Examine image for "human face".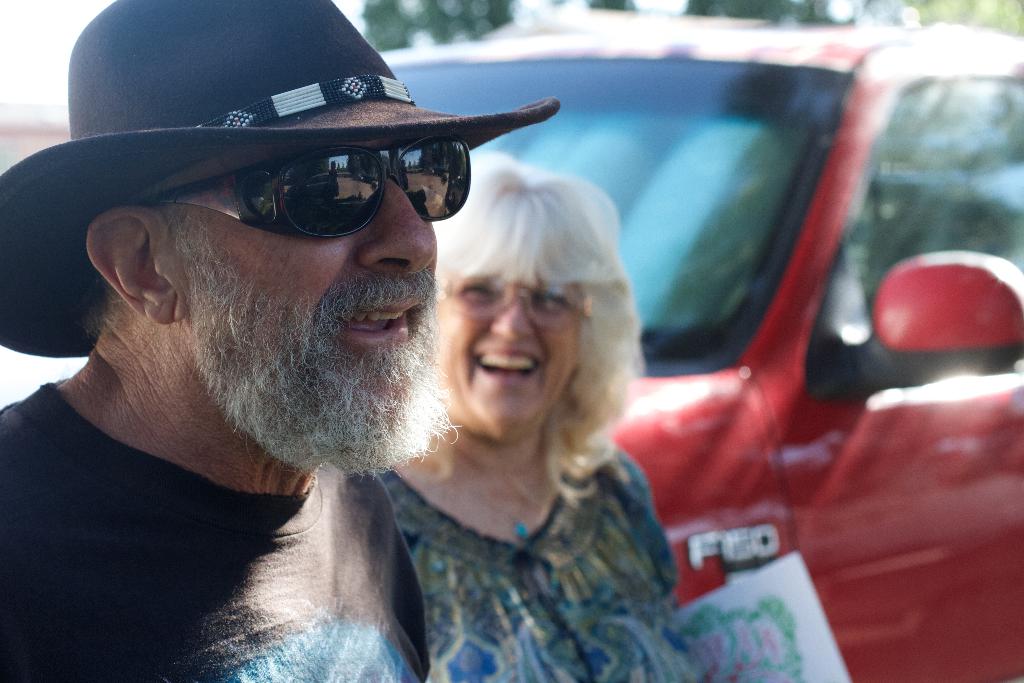
Examination result: rect(442, 280, 580, 435).
